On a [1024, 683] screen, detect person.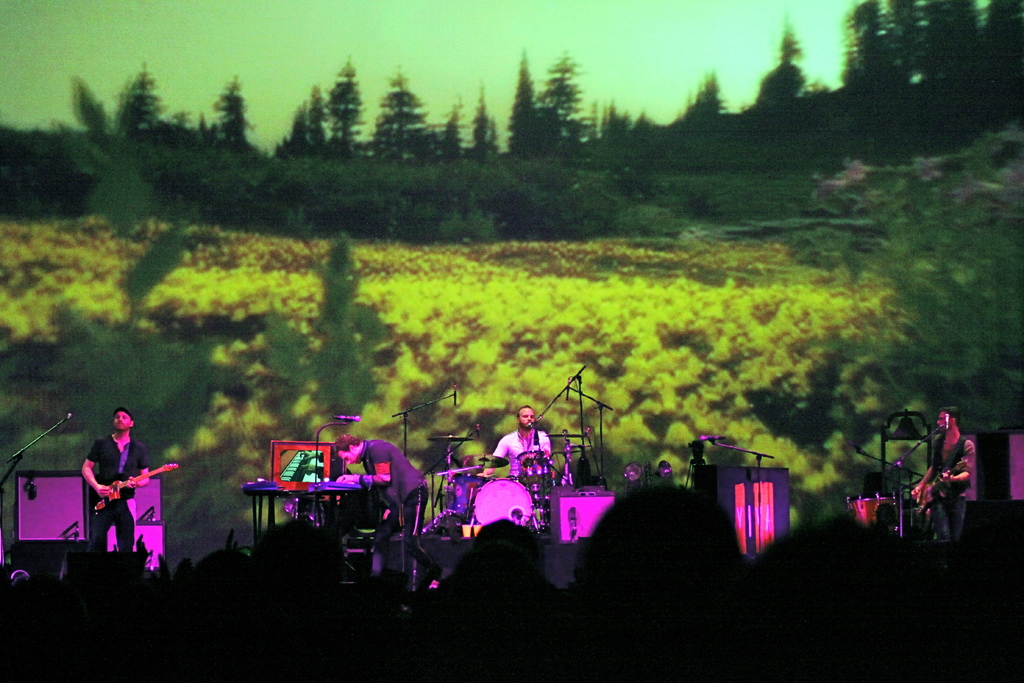
Rect(84, 404, 150, 561).
